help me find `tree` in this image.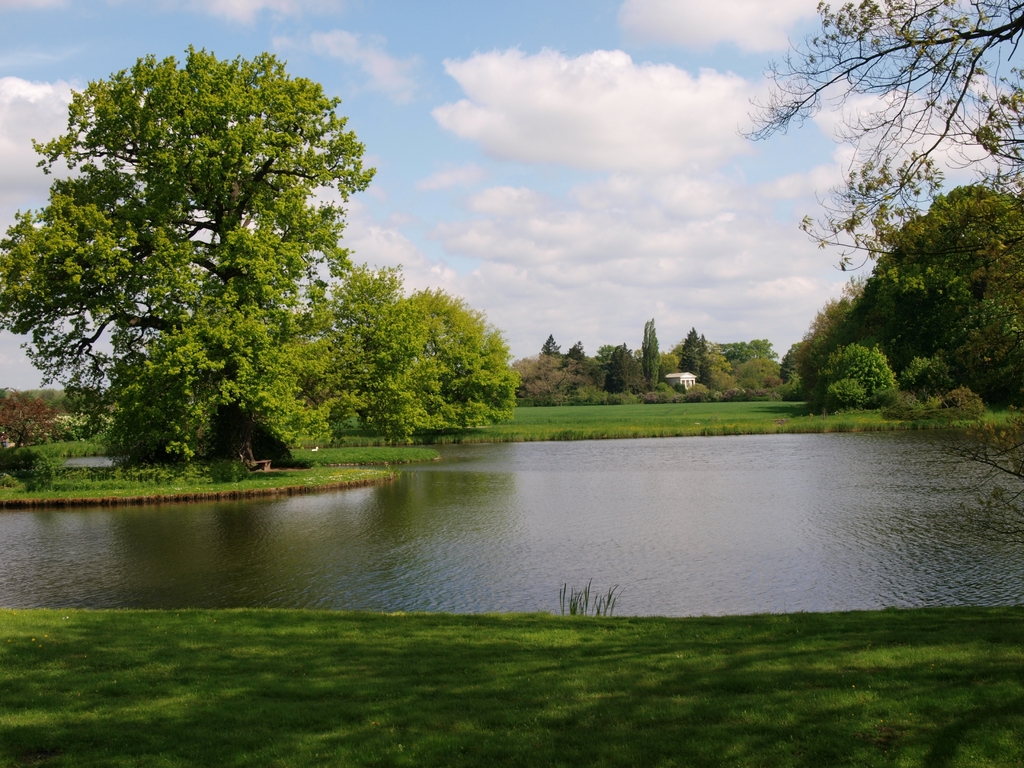
Found it: <region>731, 355, 784, 394</region>.
